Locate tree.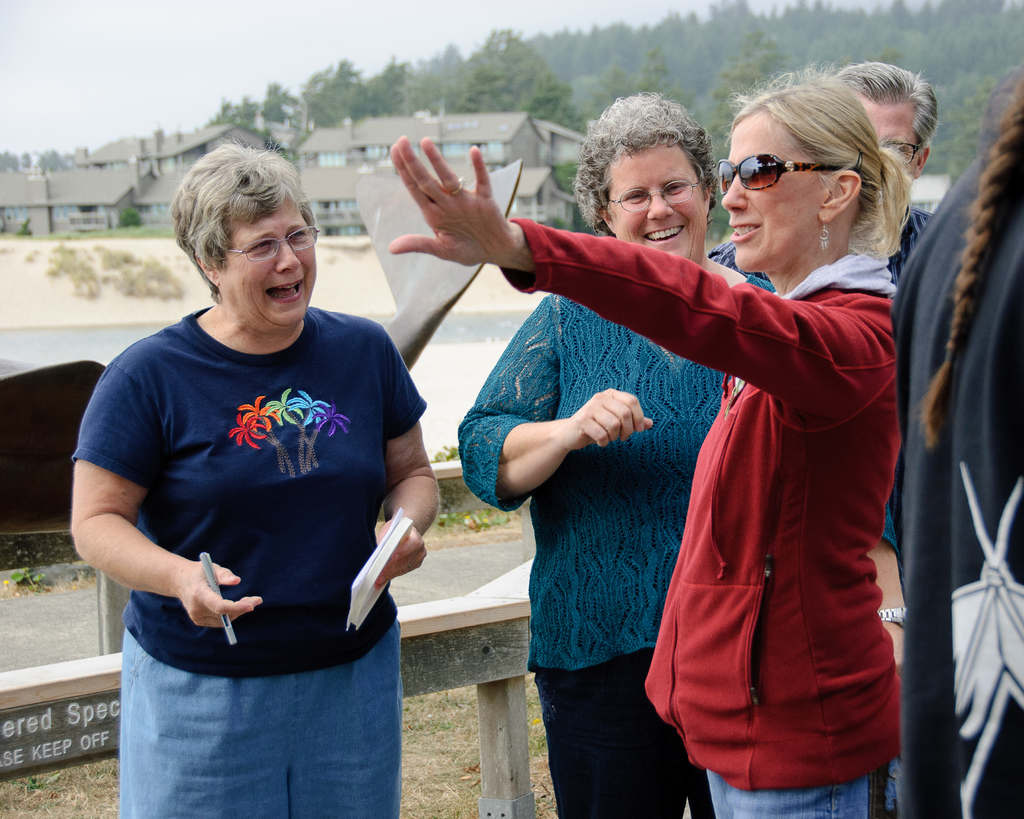
Bounding box: 439,26,589,129.
